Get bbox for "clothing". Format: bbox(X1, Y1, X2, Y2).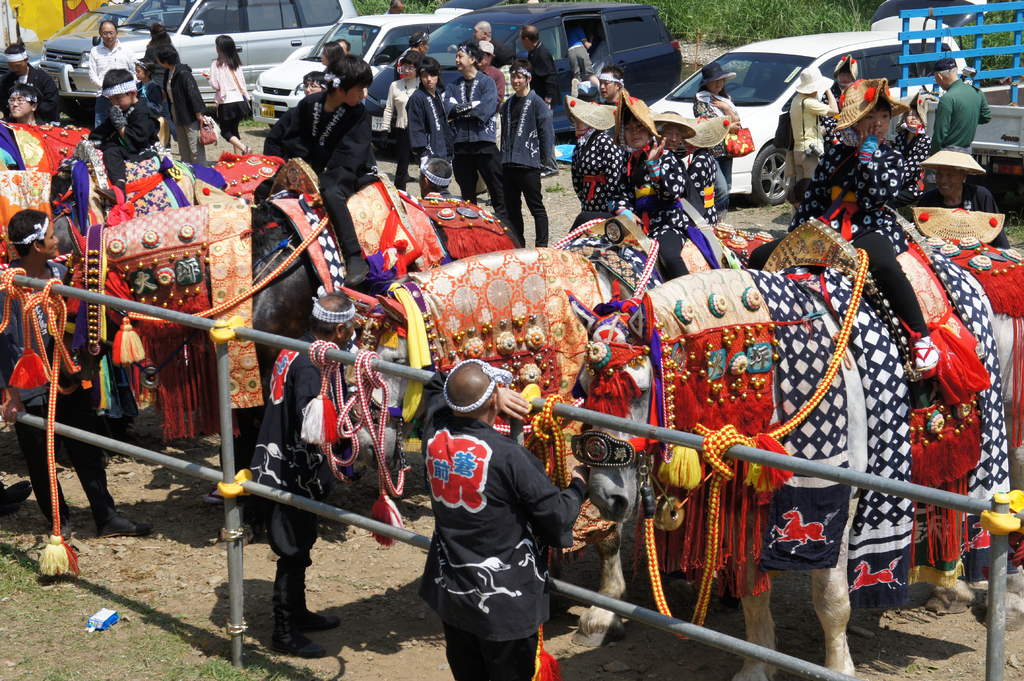
bbox(91, 111, 153, 162).
